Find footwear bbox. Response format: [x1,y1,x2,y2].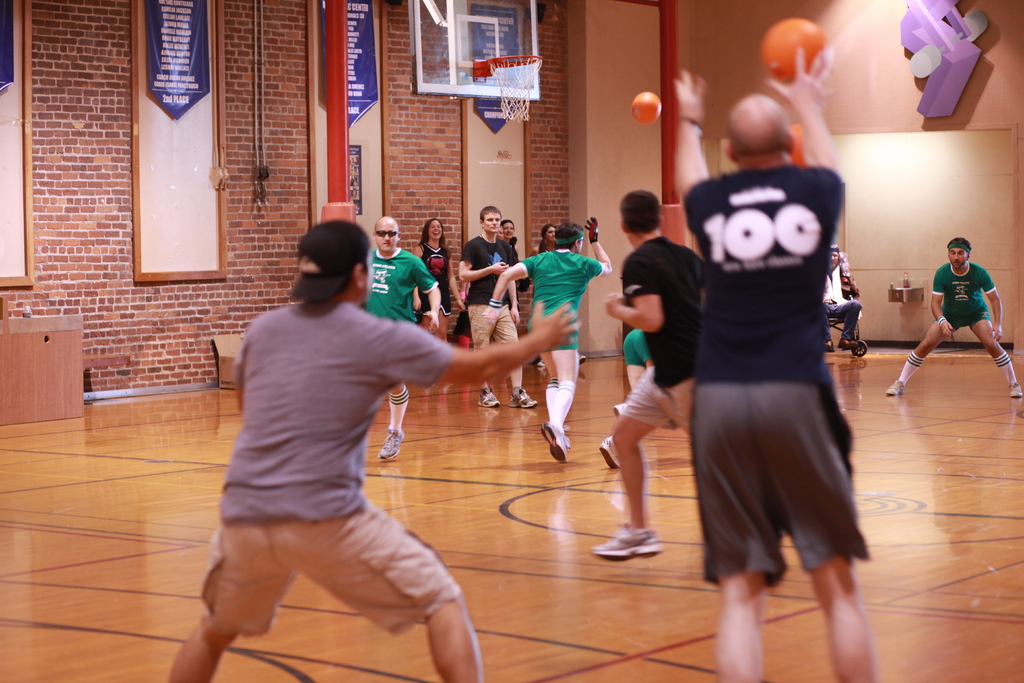
[509,393,545,408].
